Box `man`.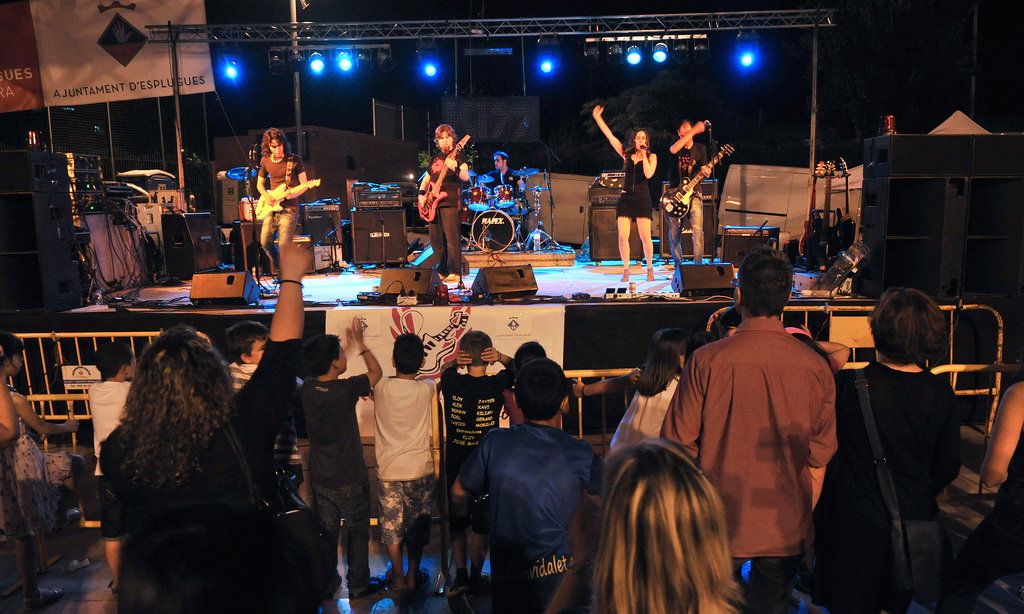
<box>450,353,606,613</box>.
